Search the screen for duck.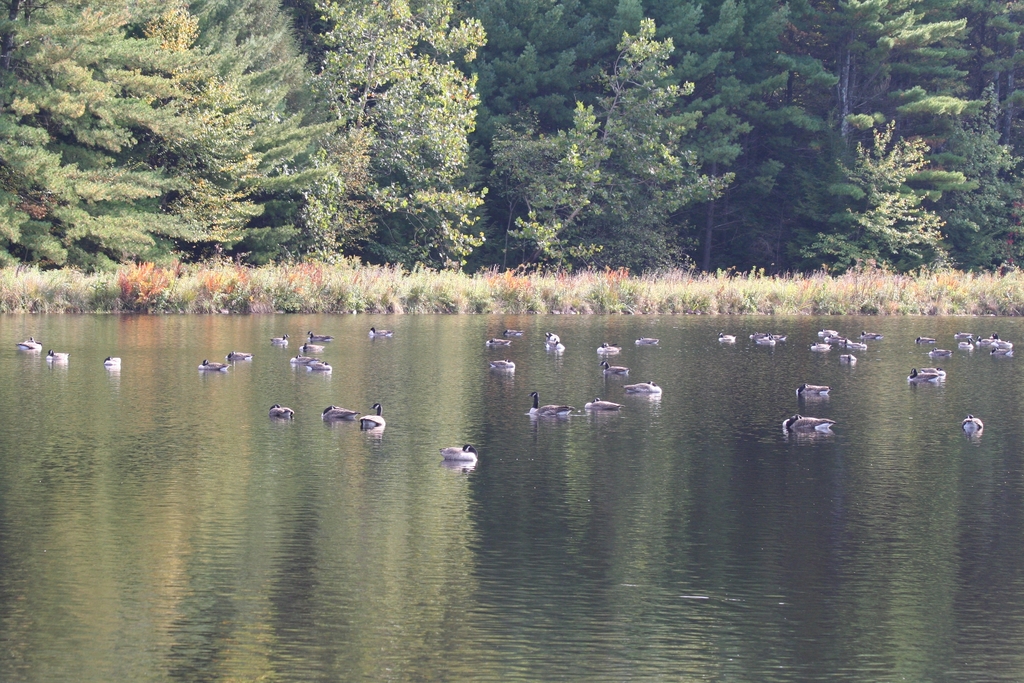
Found at 509 325 528 342.
